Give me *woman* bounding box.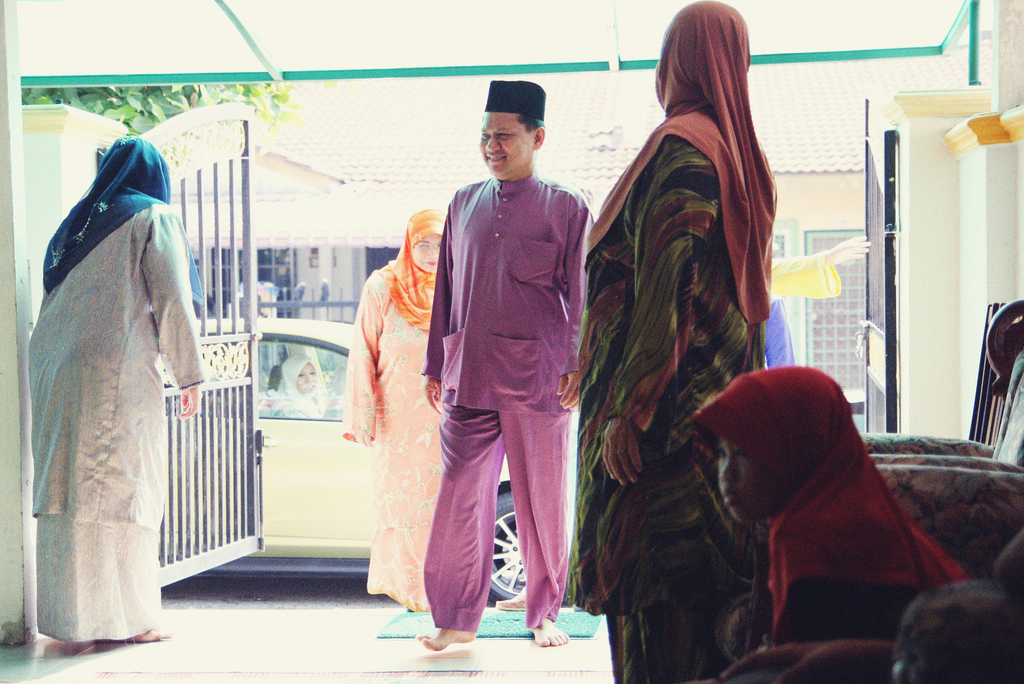
x1=24, y1=134, x2=209, y2=646.
